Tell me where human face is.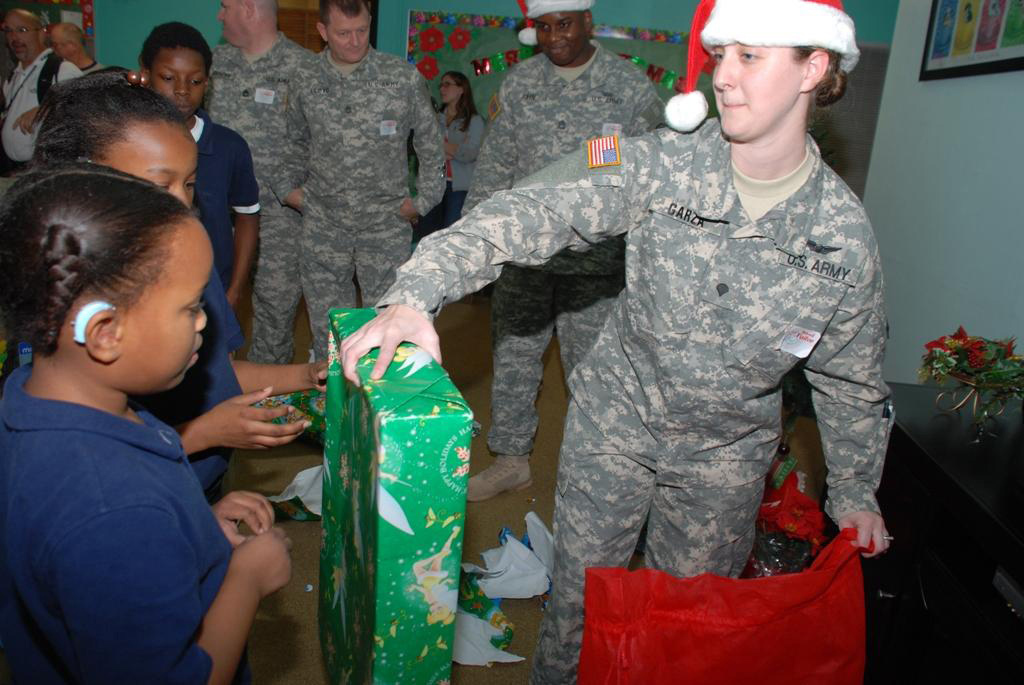
human face is at 130/222/209/393.
